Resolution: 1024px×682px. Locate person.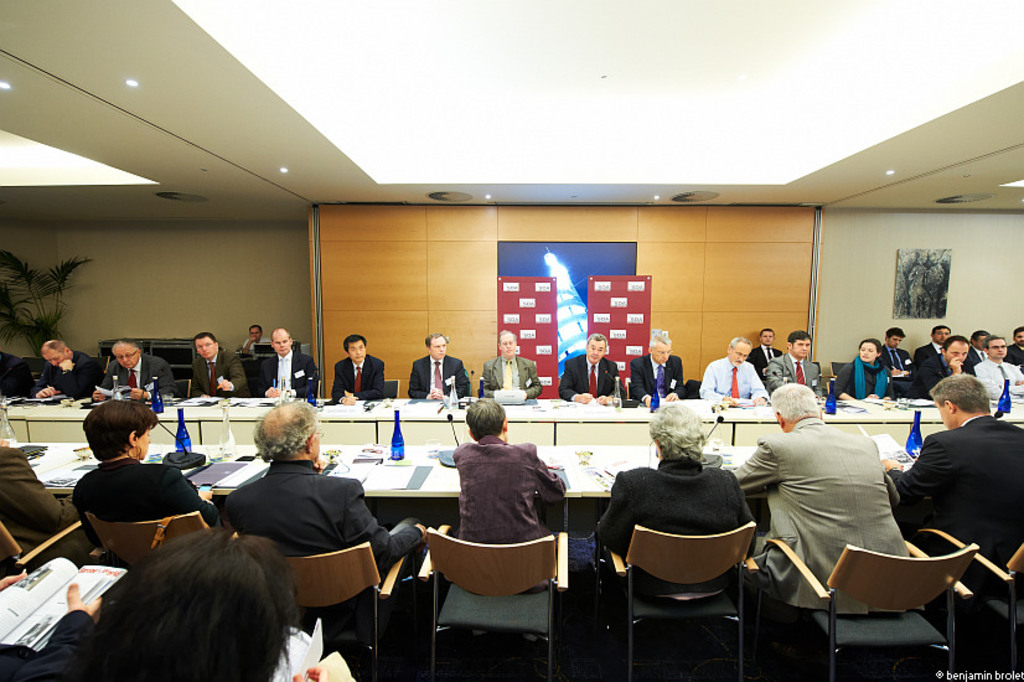
254, 326, 327, 399.
